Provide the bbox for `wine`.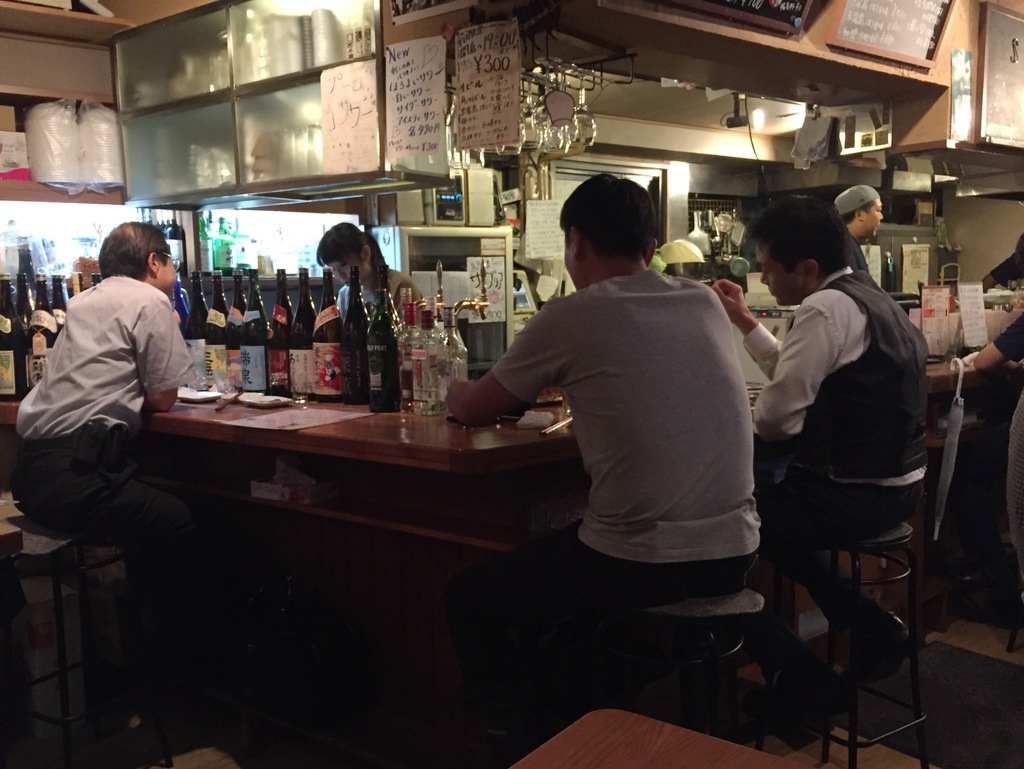
crop(342, 263, 371, 404).
